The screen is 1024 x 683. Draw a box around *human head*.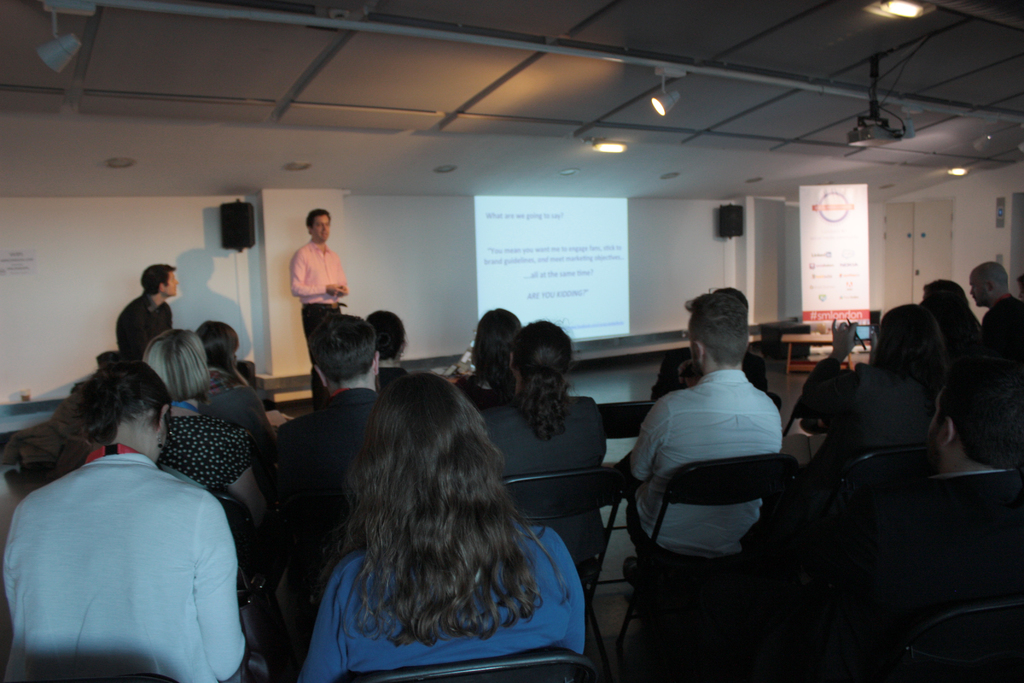
box(305, 208, 333, 241).
